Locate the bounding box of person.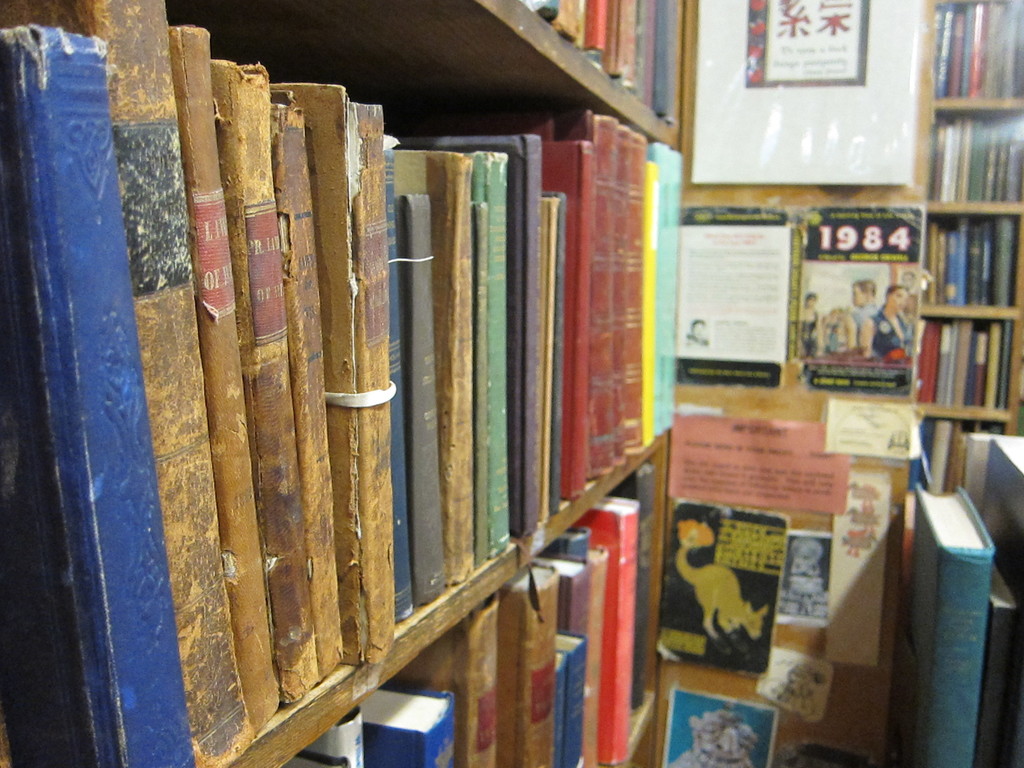
Bounding box: bbox(798, 294, 822, 364).
